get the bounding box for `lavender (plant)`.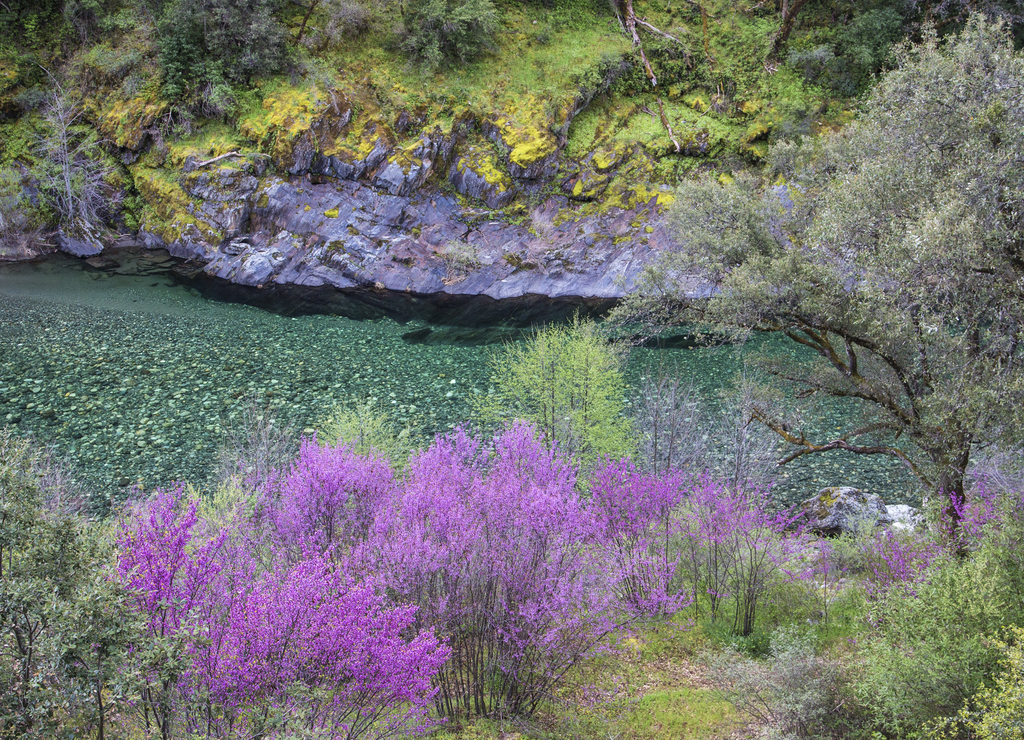
bbox=[948, 446, 1023, 578].
